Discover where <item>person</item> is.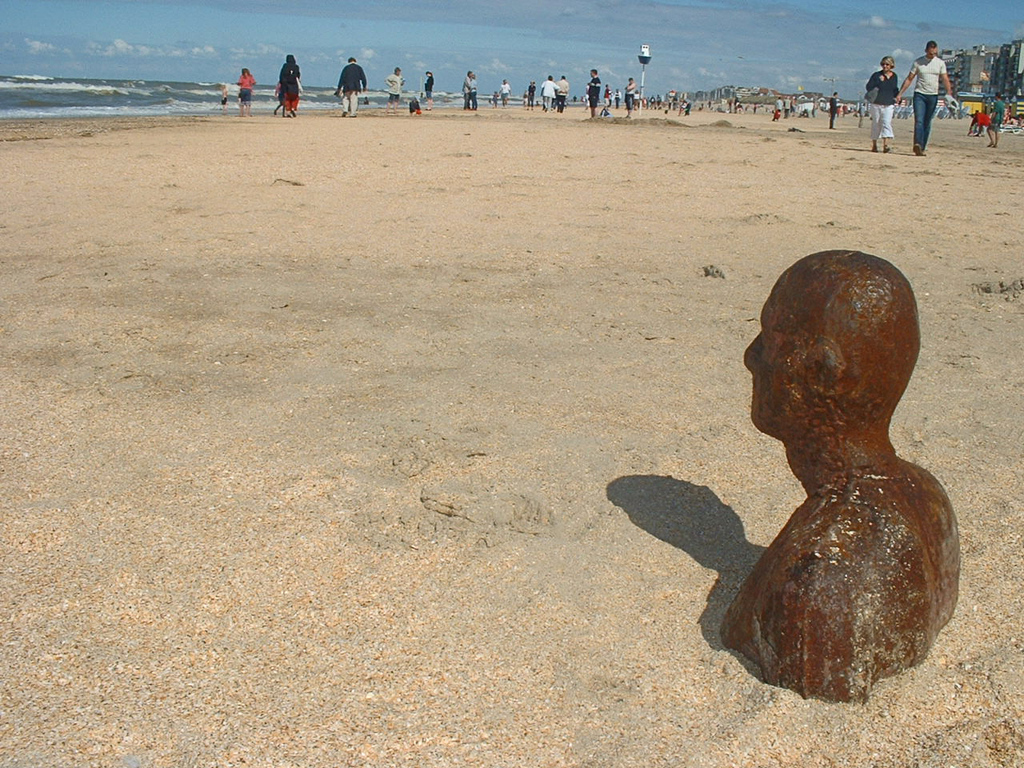
Discovered at (x1=424, y1=69, x2=436, y2=110).
